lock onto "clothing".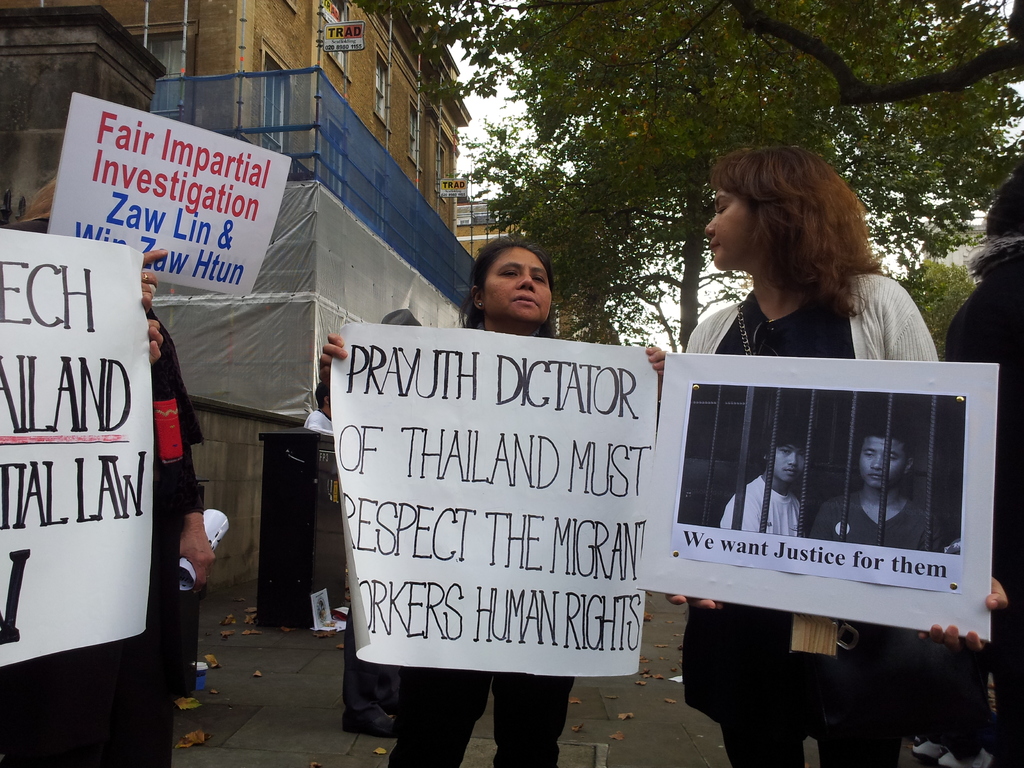
Locked: x1=344, y1=601, x2=396, y2=729.
